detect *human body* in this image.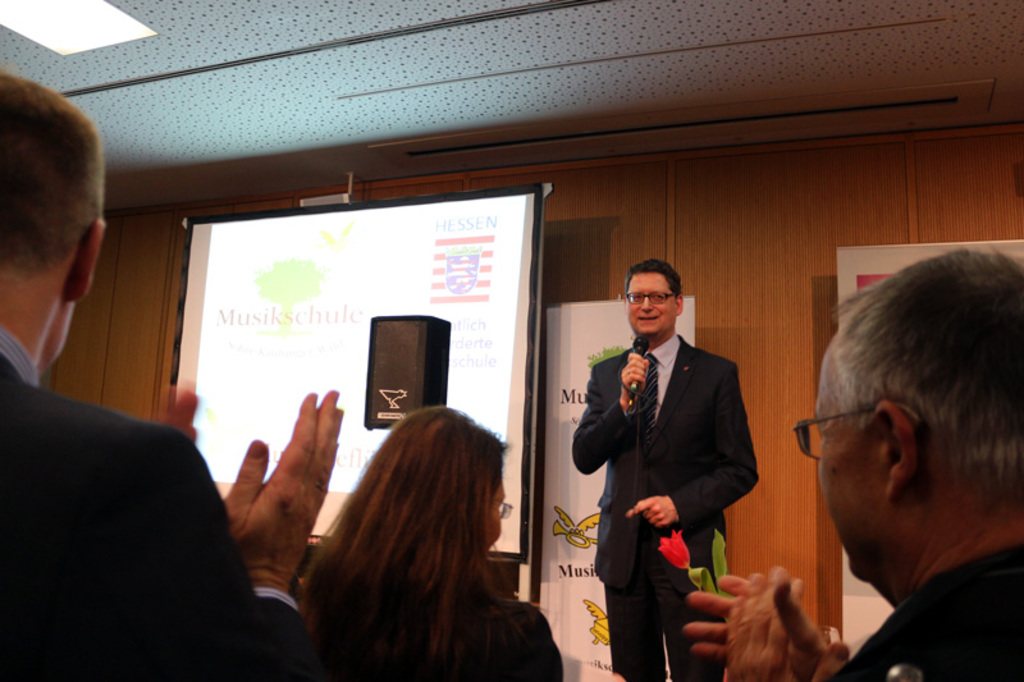
Detection: [left=0, top=69, right=334, bottom=681].
